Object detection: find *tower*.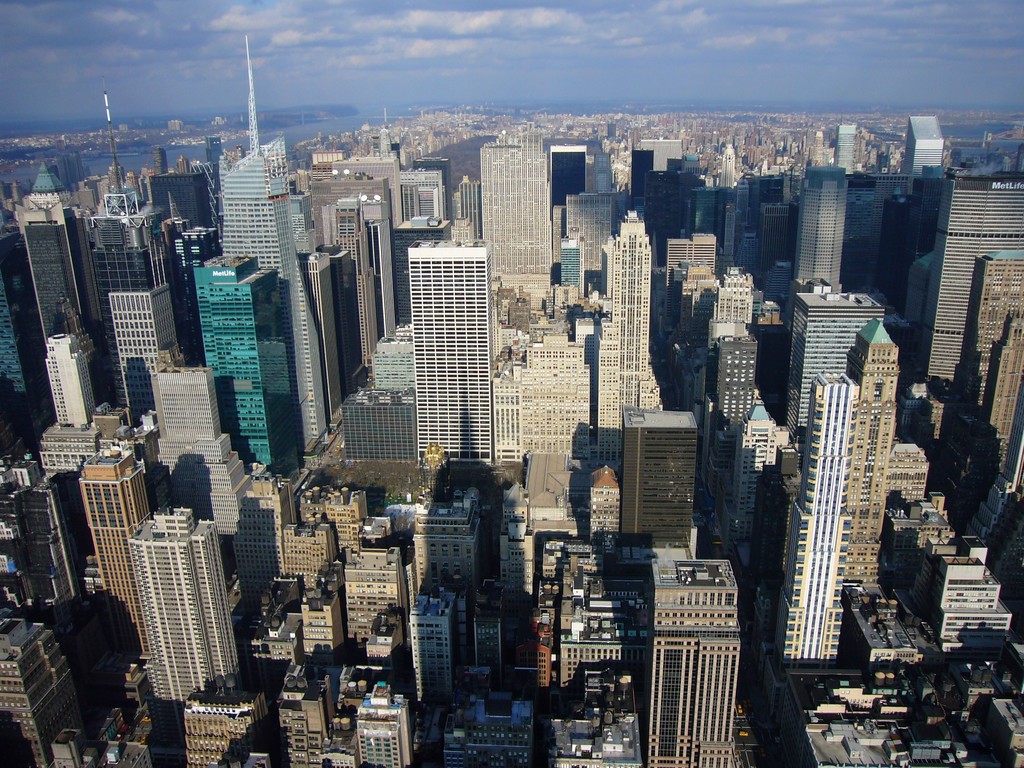
[left=781, top=286, right=898, bottom=468].
